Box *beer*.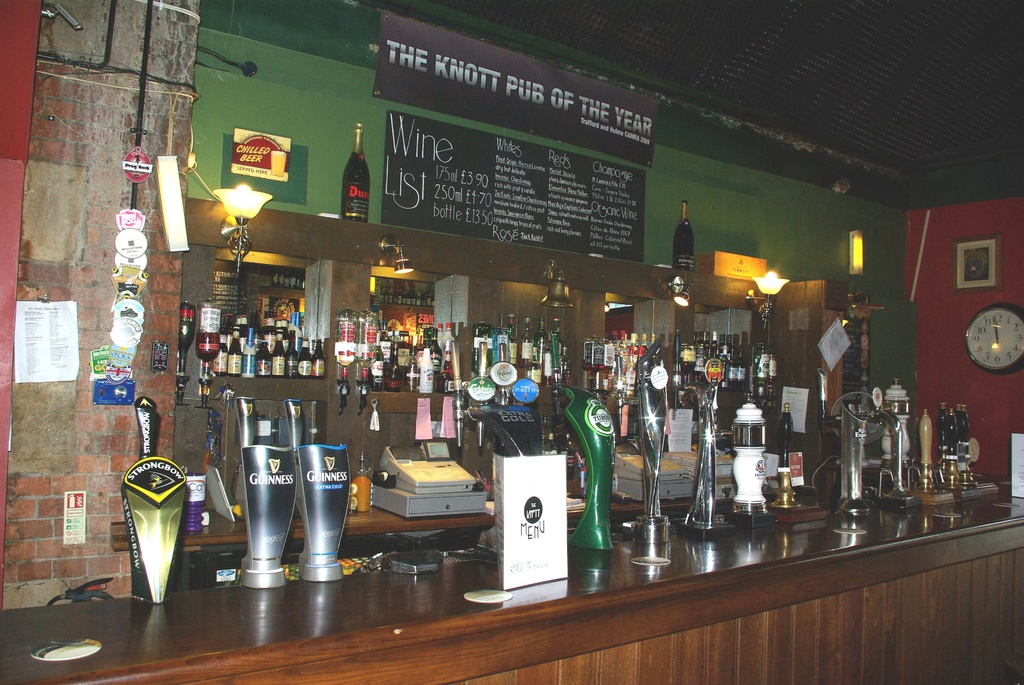
[676, 196, 698, 272].
